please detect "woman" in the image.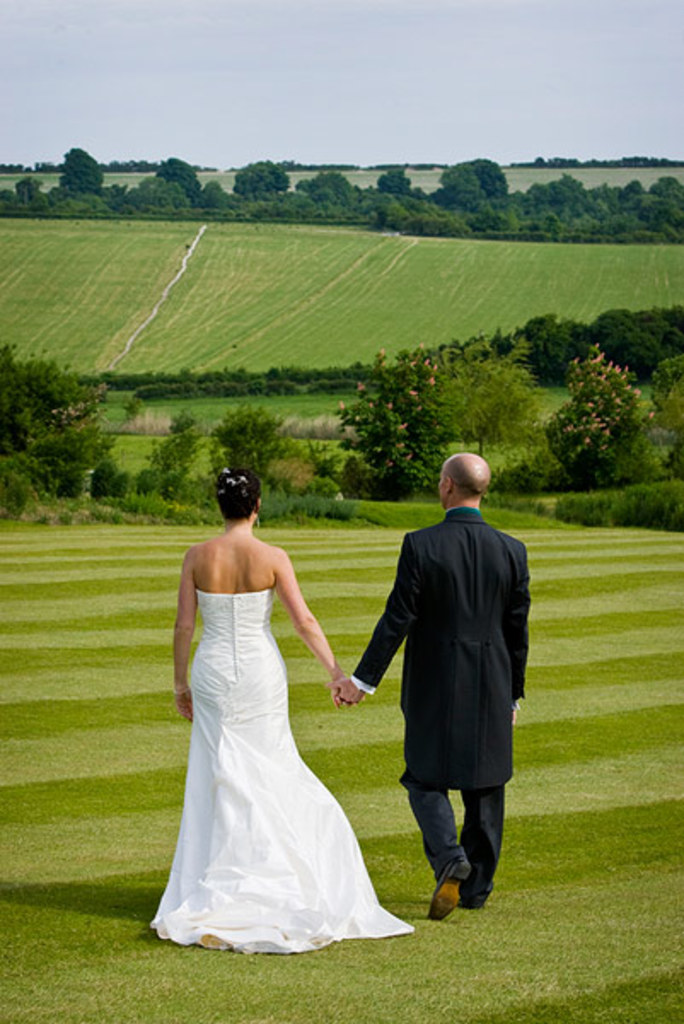
[148,461,379,963].
